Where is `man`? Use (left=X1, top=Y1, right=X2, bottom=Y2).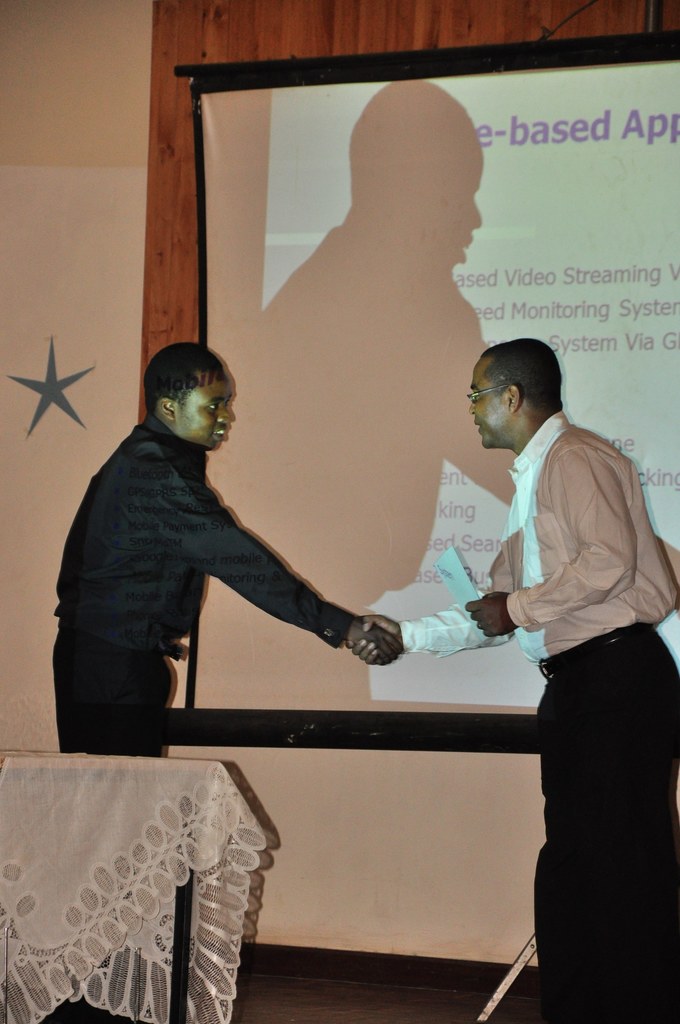
(left=350, top=326, right=679, bottom=1023).
